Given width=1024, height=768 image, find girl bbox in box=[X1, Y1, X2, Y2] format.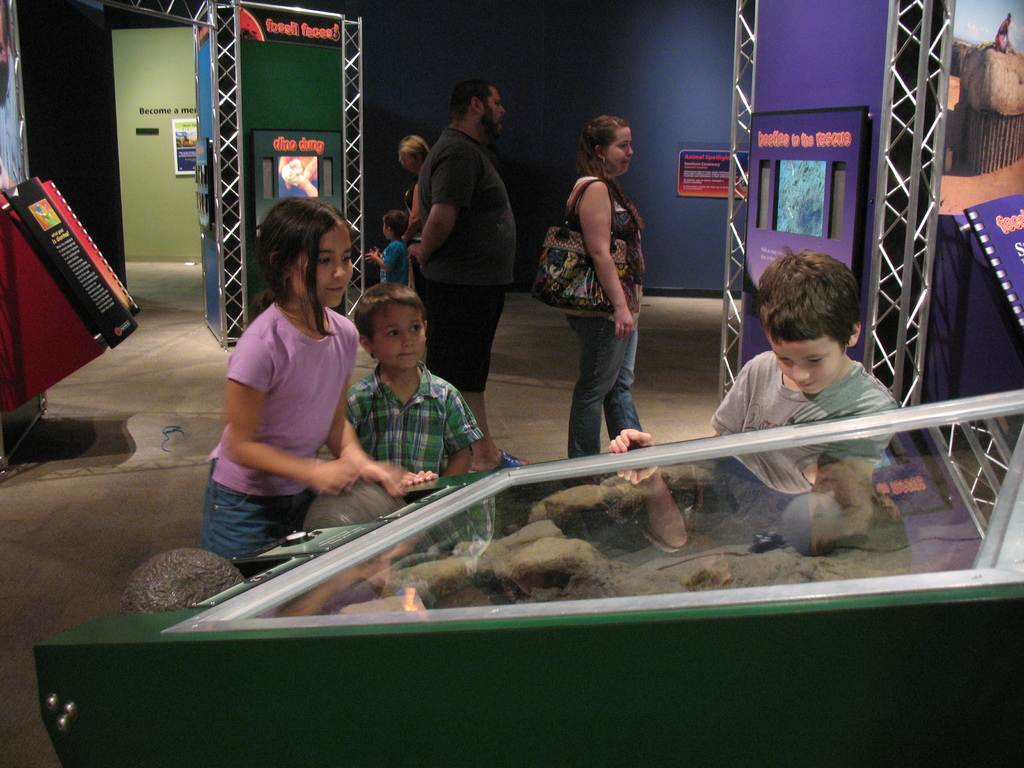
box=[564, 115, 644, 458].
